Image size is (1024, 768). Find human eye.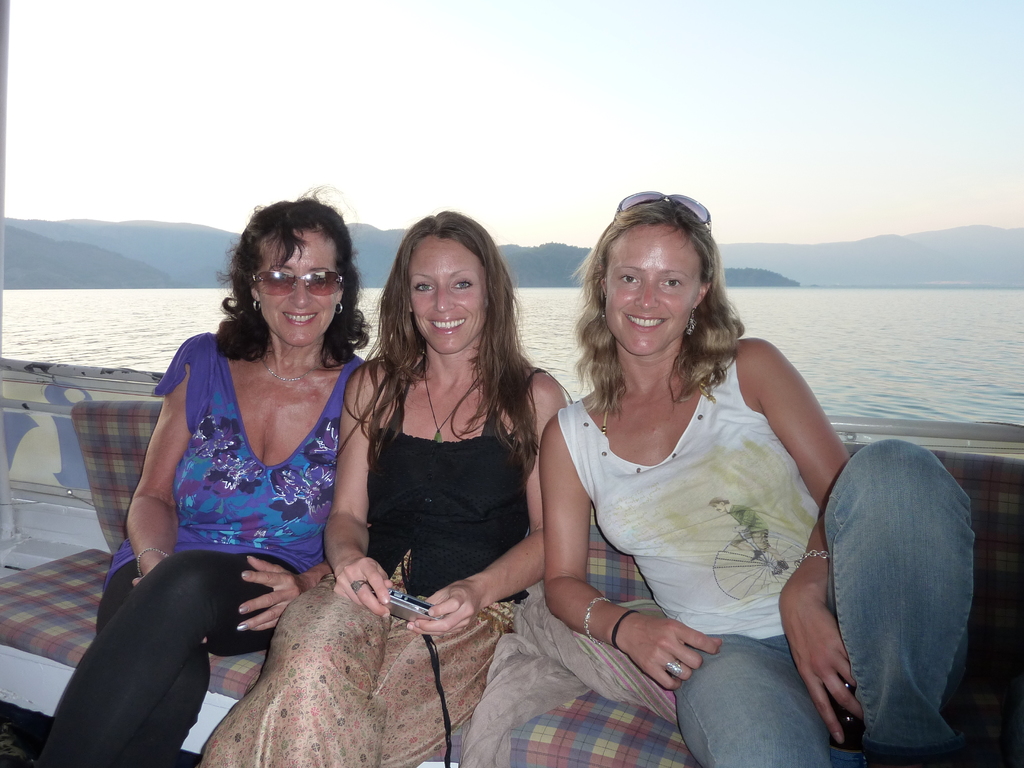
<bbox>620, 273, 639, 283</bbox>.
